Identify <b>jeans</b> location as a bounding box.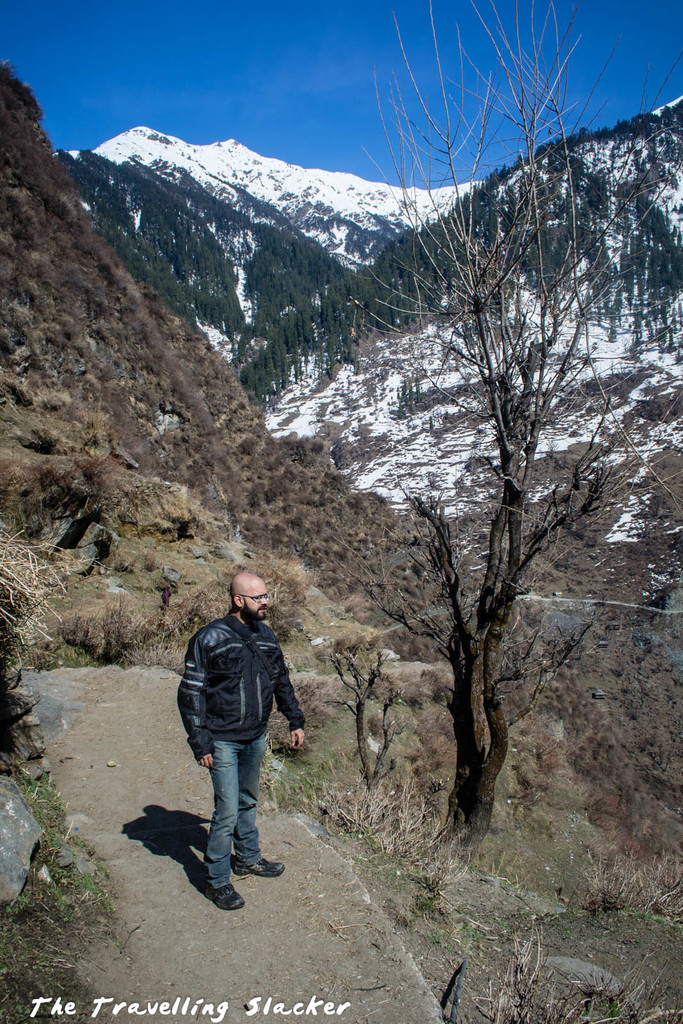
left=190, top=742, right=275, bottom=861.
